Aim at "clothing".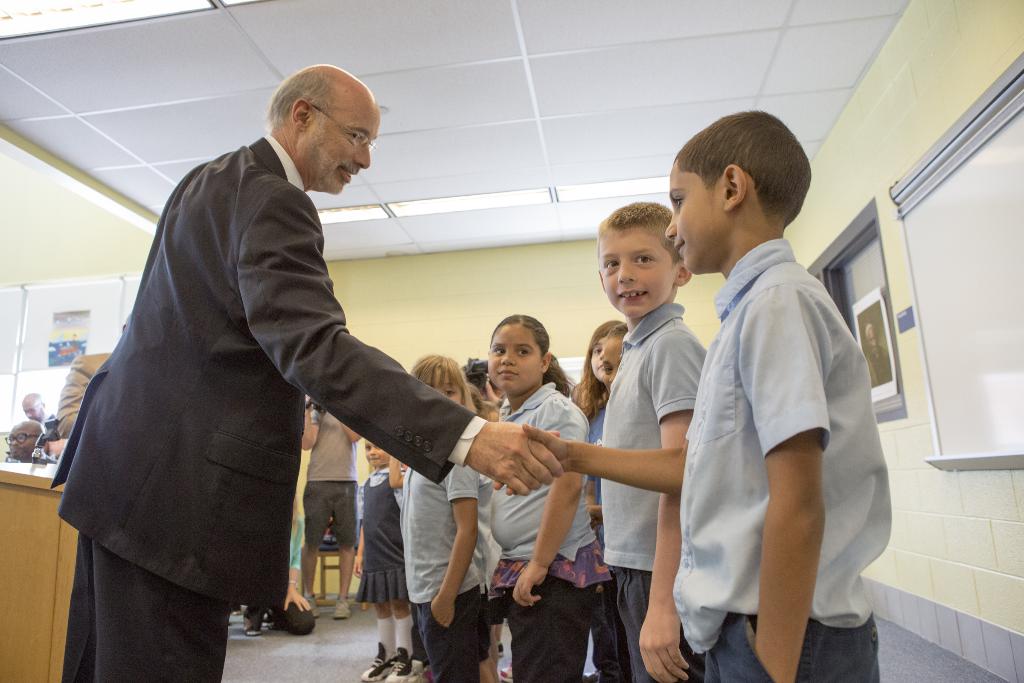
Aimed at <bbox>409, 605, 474, 678</bbox>.
